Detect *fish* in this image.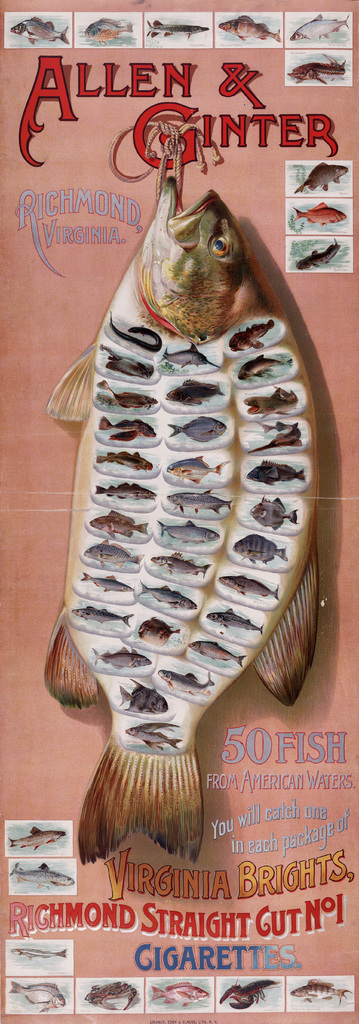
Detection: [291,51,344,84].
